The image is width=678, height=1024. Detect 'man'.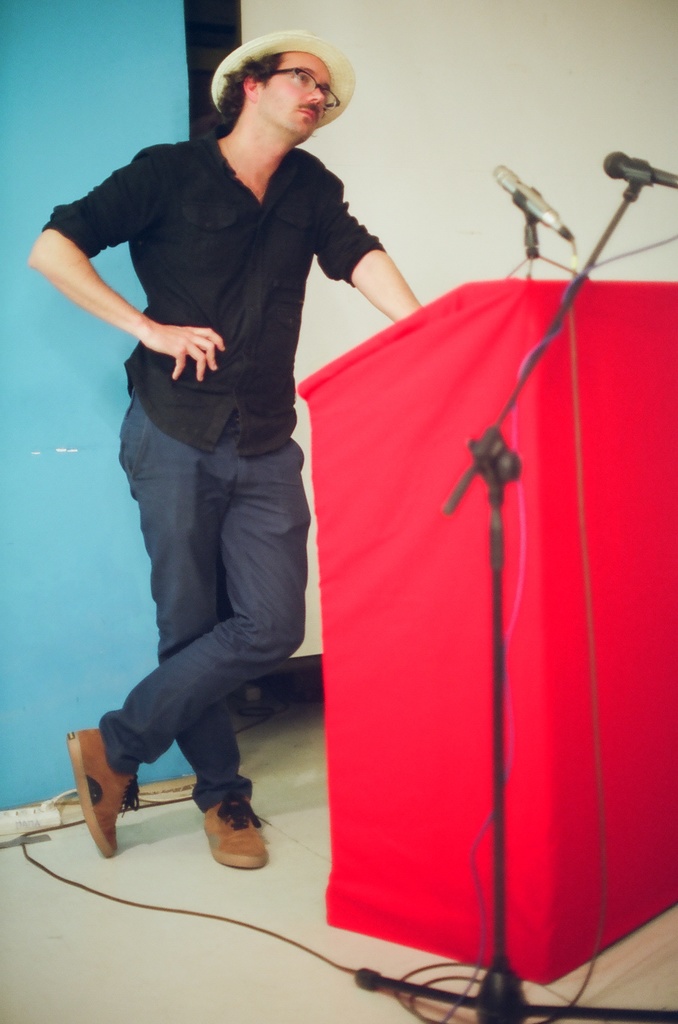
Detection: <box>64,57,407,868</box>.
